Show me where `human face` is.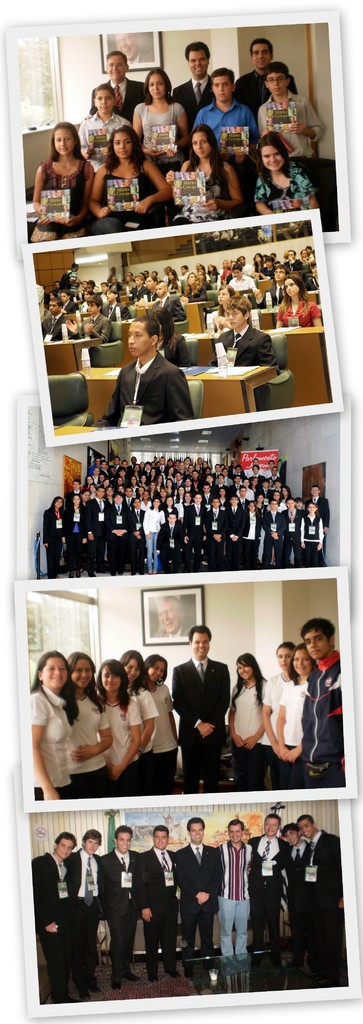
`human face` is at pyautogui.locateOnScreen(284, 828, 298, 846).
